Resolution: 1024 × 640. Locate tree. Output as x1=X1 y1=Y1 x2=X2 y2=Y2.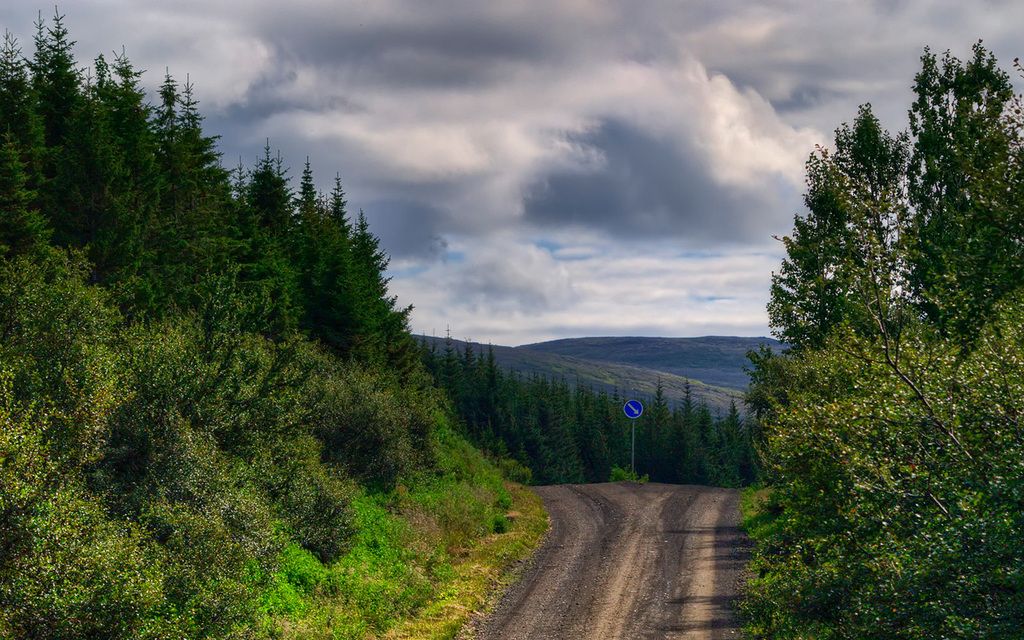
x1=753 y1=41 x2=1015 y2=629.
